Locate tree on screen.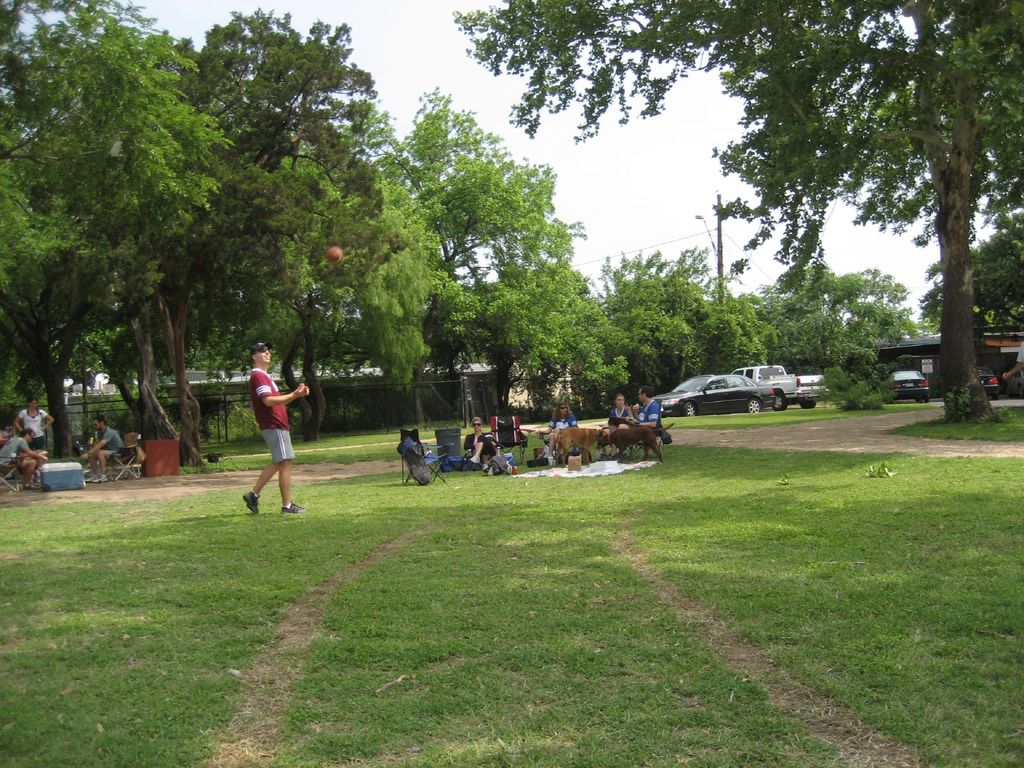
On screen at [831, 264, 915, 353].
